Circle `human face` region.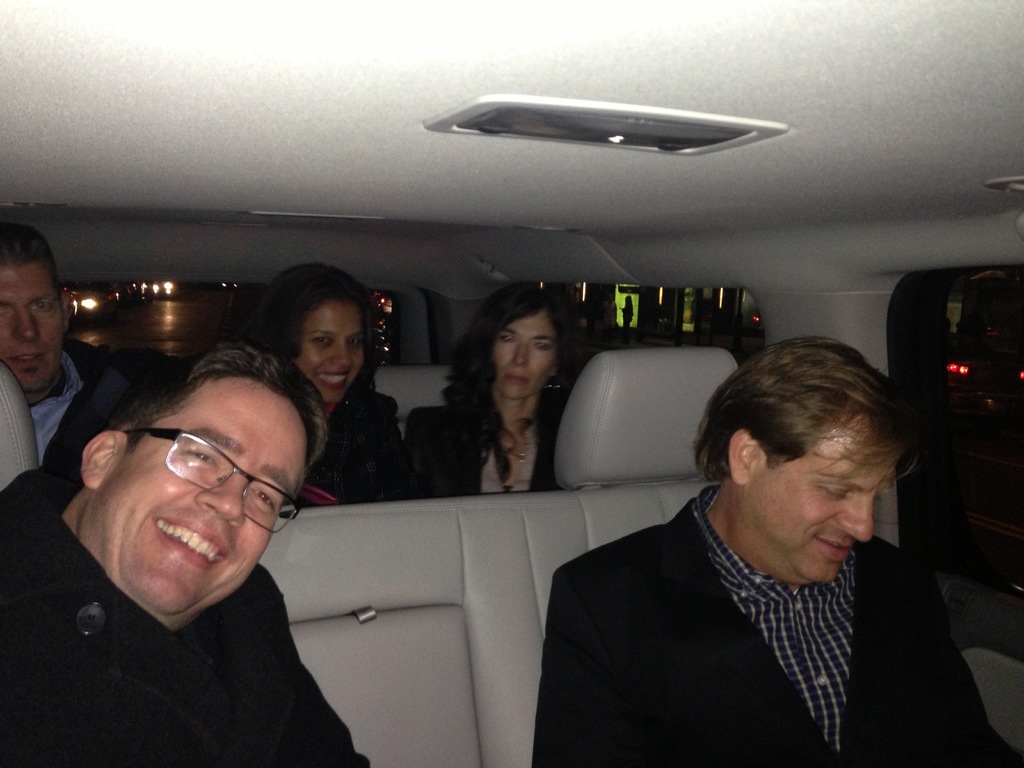
Region: bbox(98, 369, 310, 618).
